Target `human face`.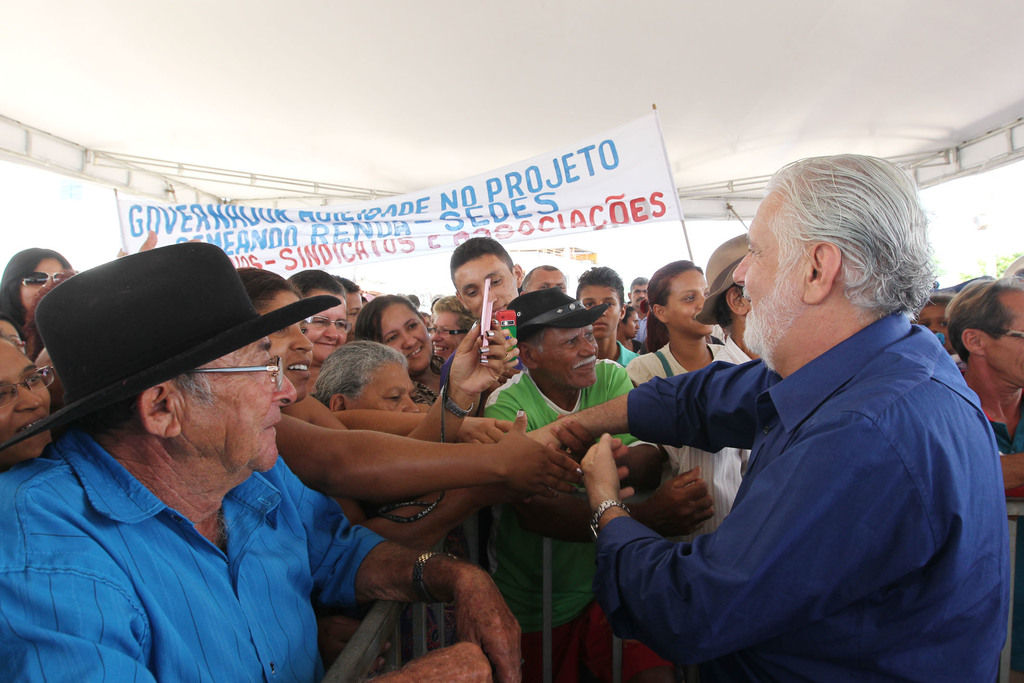
Target region: [left=302, top=293, right=348, bottom=357].
